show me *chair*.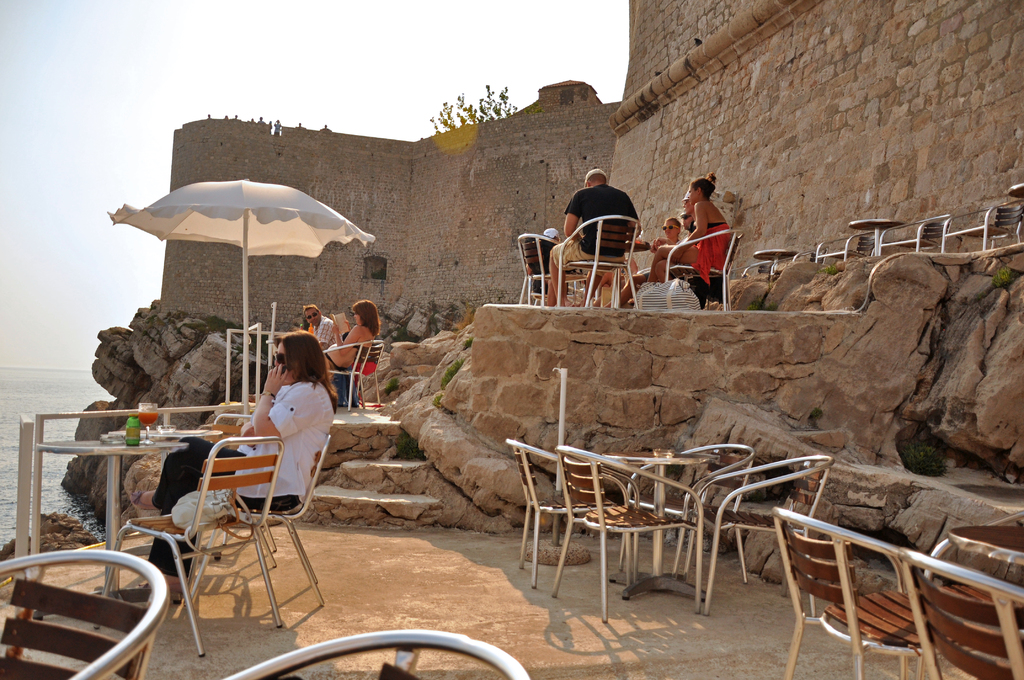
*chair* is here: left=559, top=213, right=641, bottom=308.
